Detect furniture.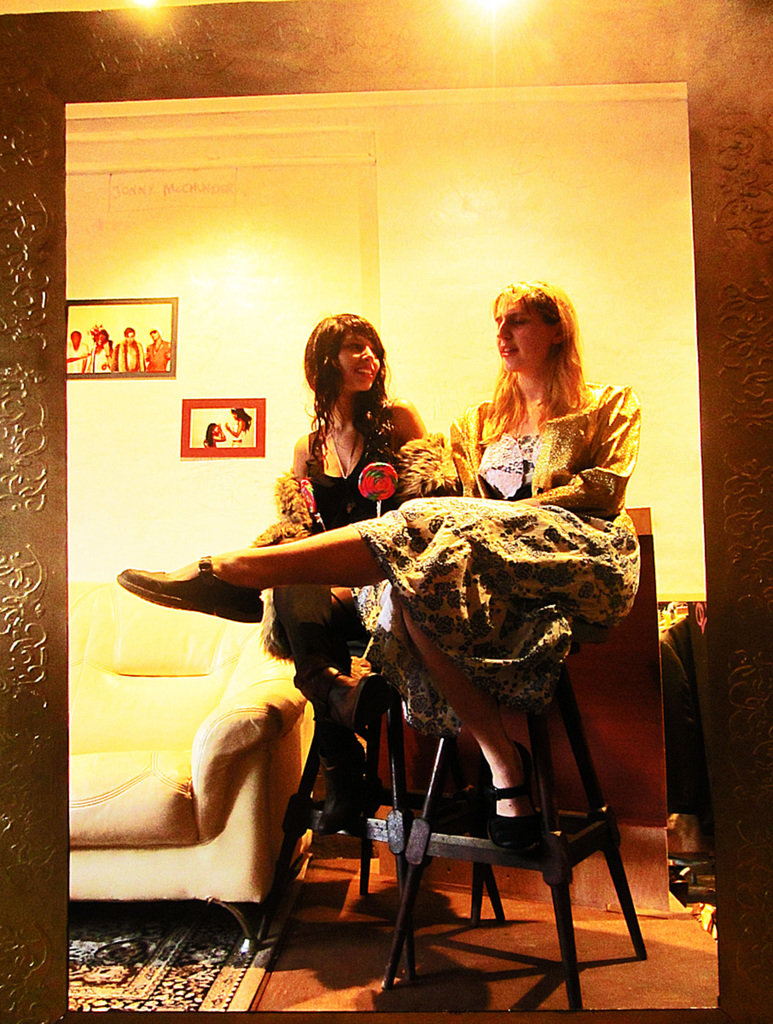
Detected at bbox(70, 579, 313, 953).
